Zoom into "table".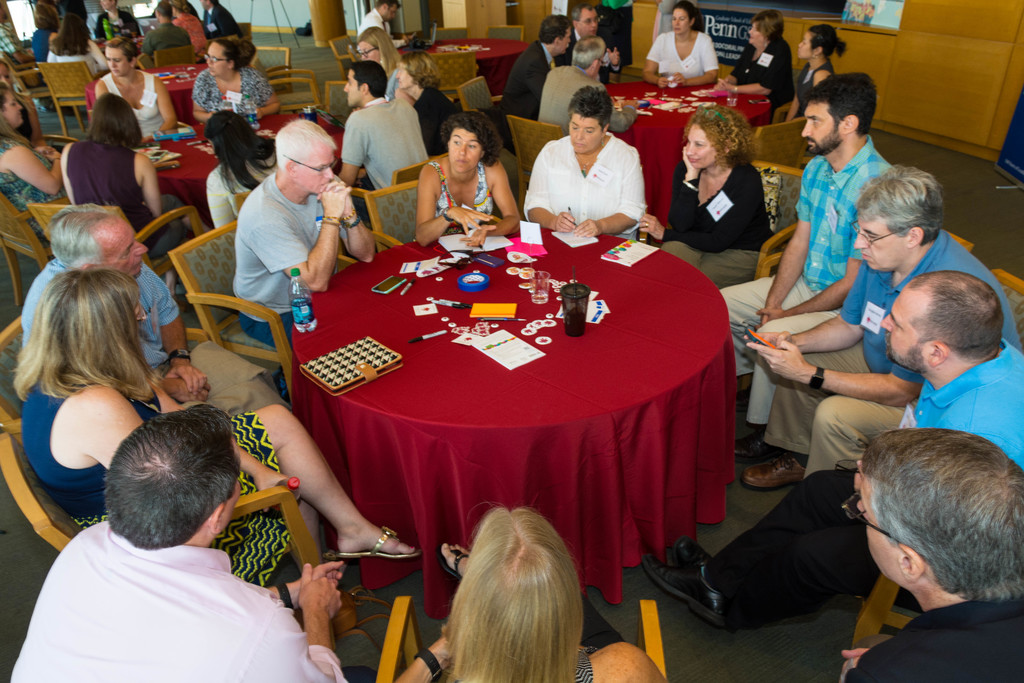
Zoom target: box(88, 63, 209, 127).
